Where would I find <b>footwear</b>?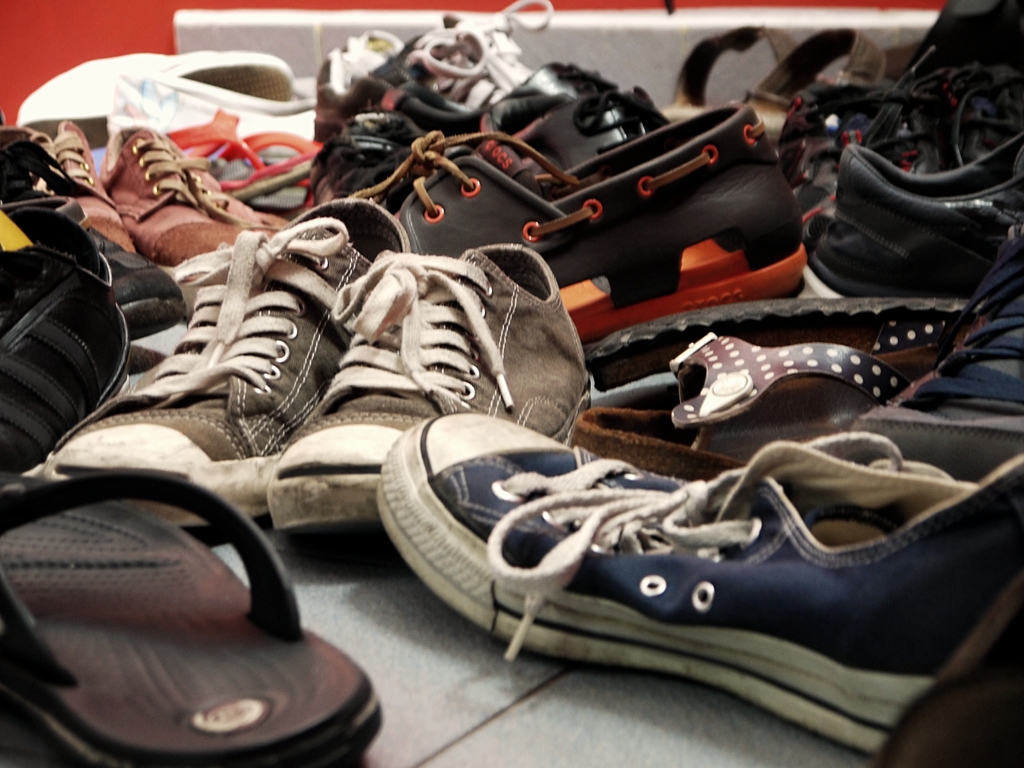
At box(6, 40, 301, 134).
